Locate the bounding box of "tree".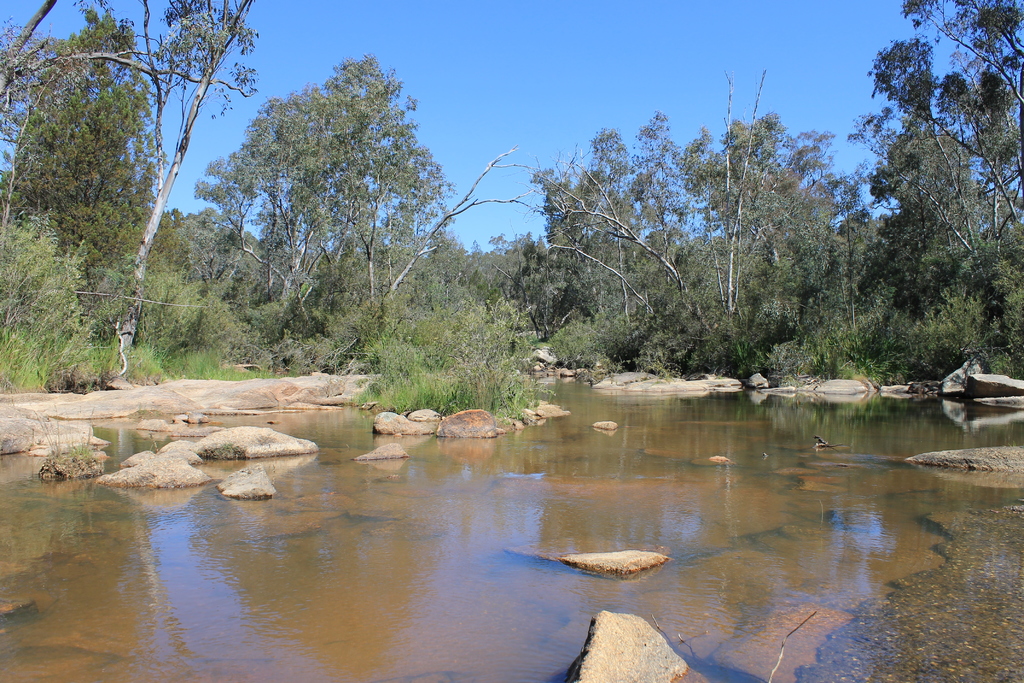
Bounding box: BBox(190, 47, 451, 371).
